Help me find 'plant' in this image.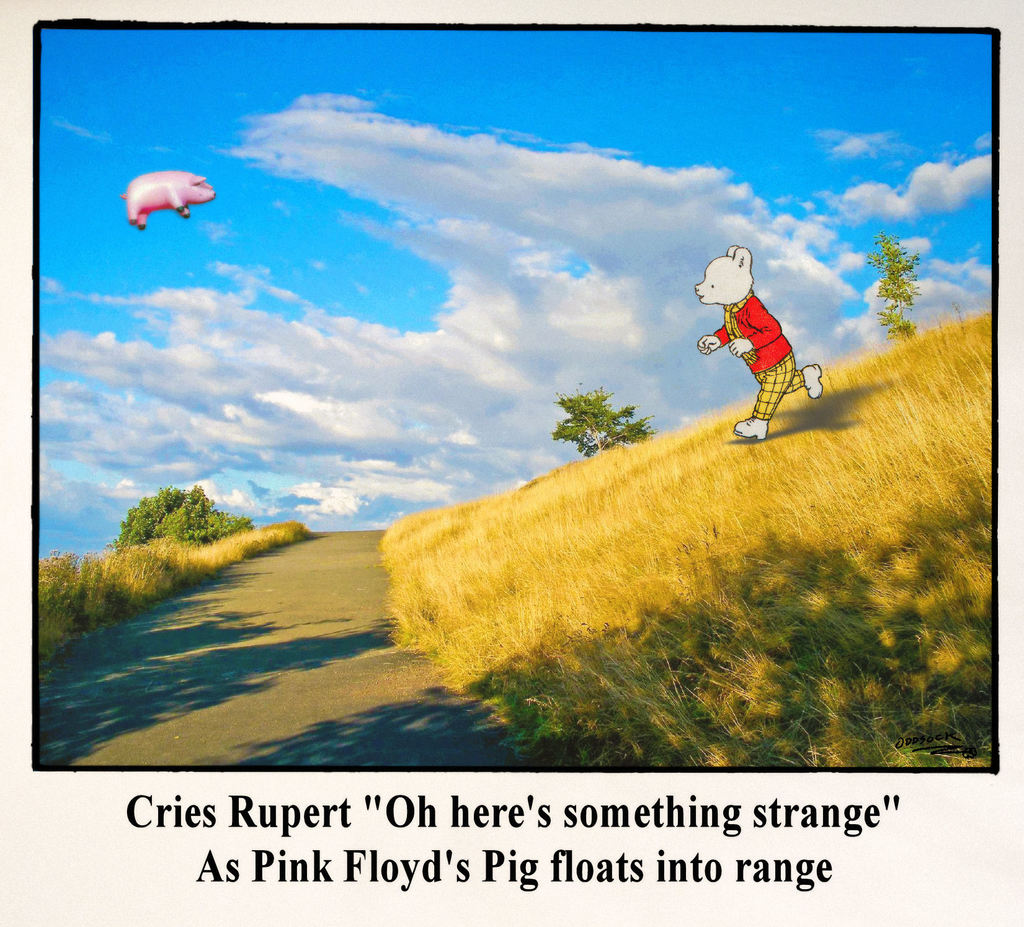
Found it: rect(551, 365, 652, 458).
